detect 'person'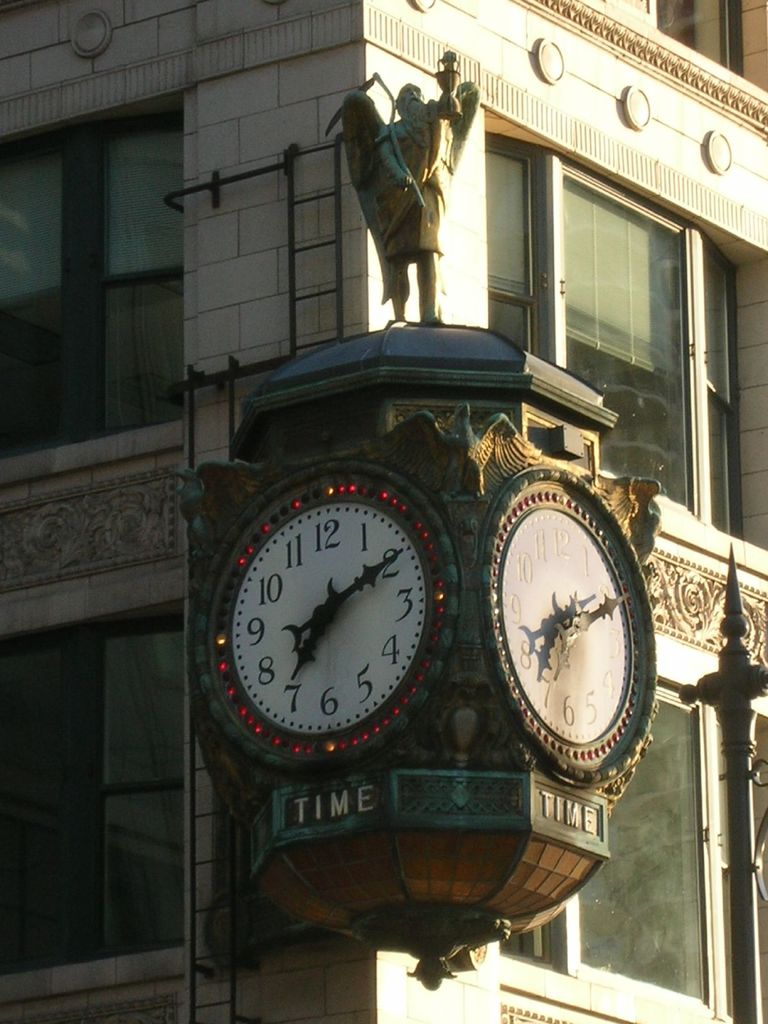
(left=349, top=54, right=474, bottom=331)
